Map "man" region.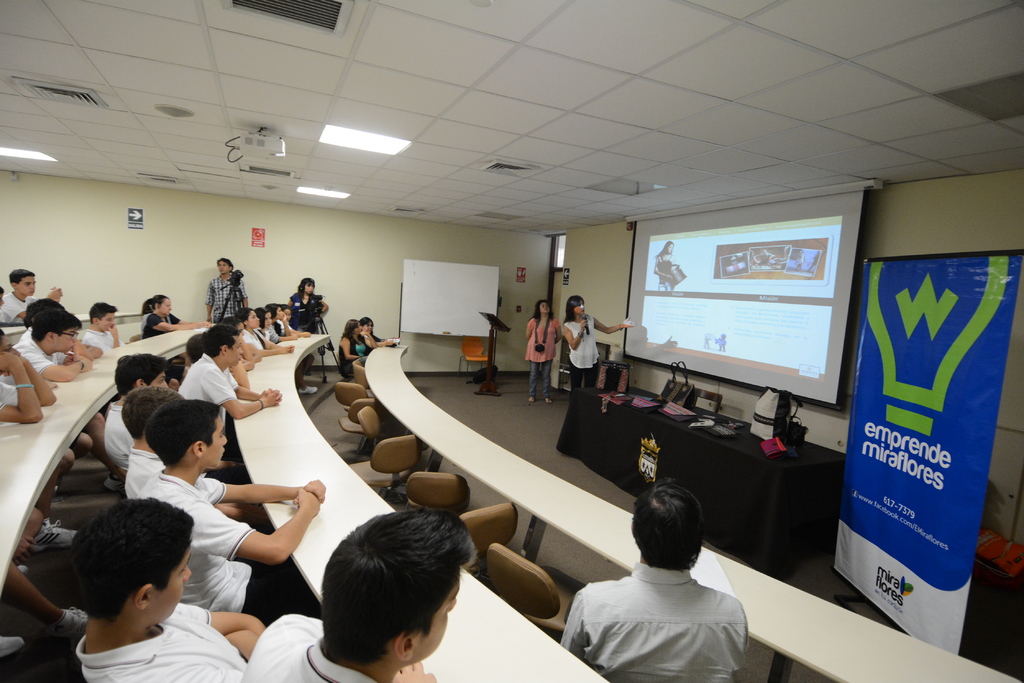
Mapped to 74/303/119/351.
